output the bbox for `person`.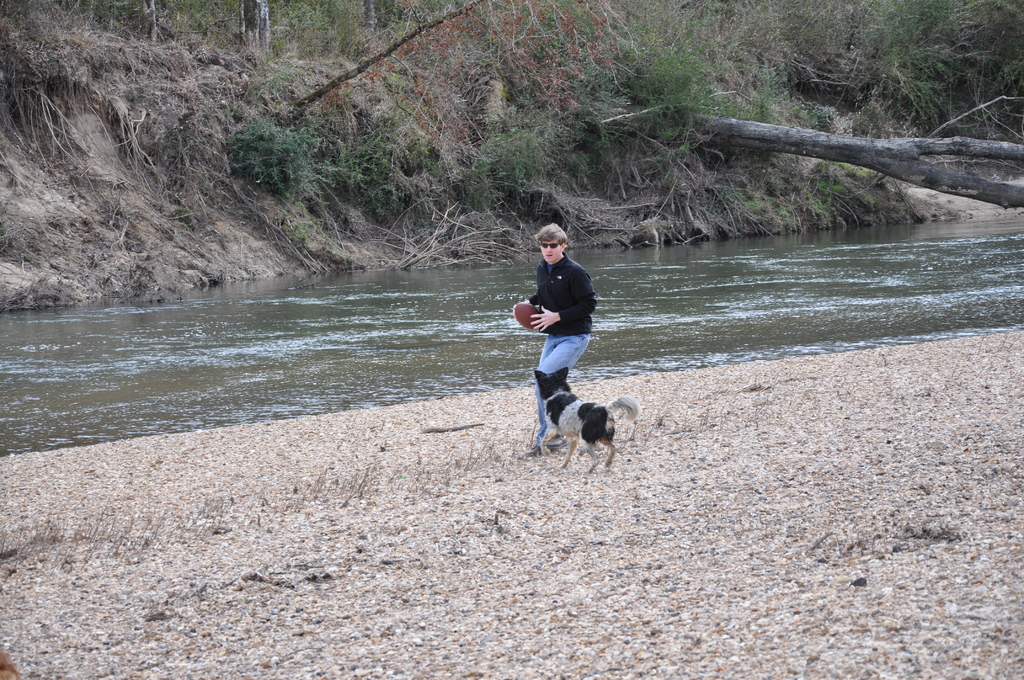
(left=516, top=218, right=610, bottom=453).
